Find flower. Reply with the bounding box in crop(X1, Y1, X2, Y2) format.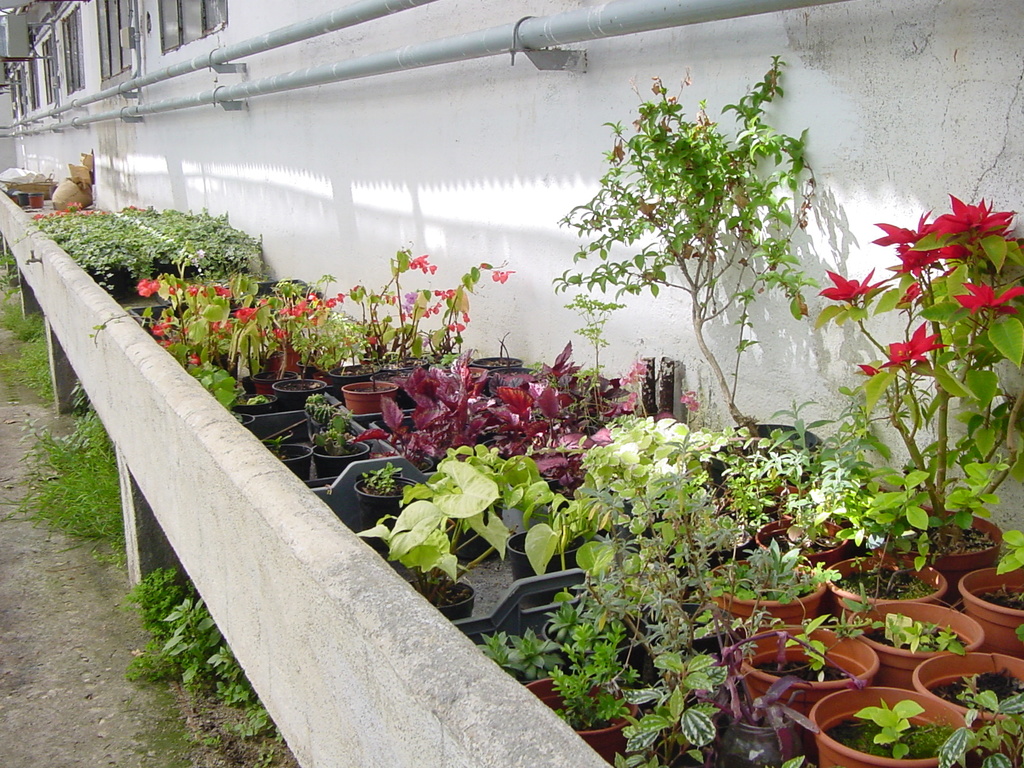
crop(953, 282, 1023, 312).
